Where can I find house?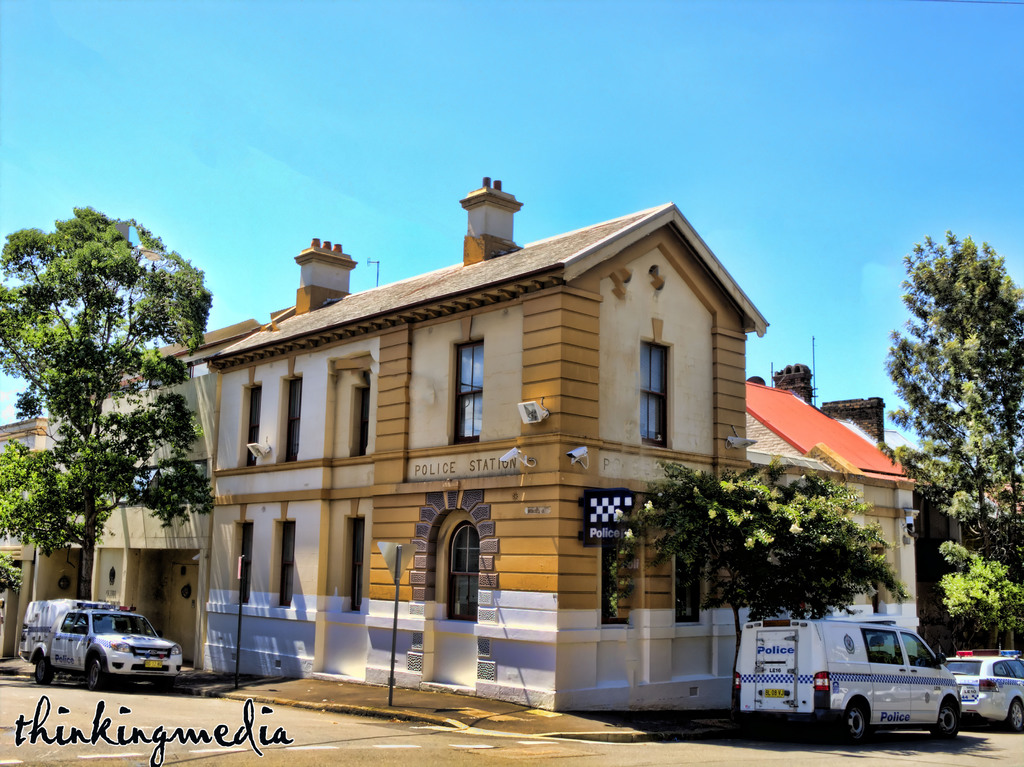
You can find it at (548,205,774,713).
